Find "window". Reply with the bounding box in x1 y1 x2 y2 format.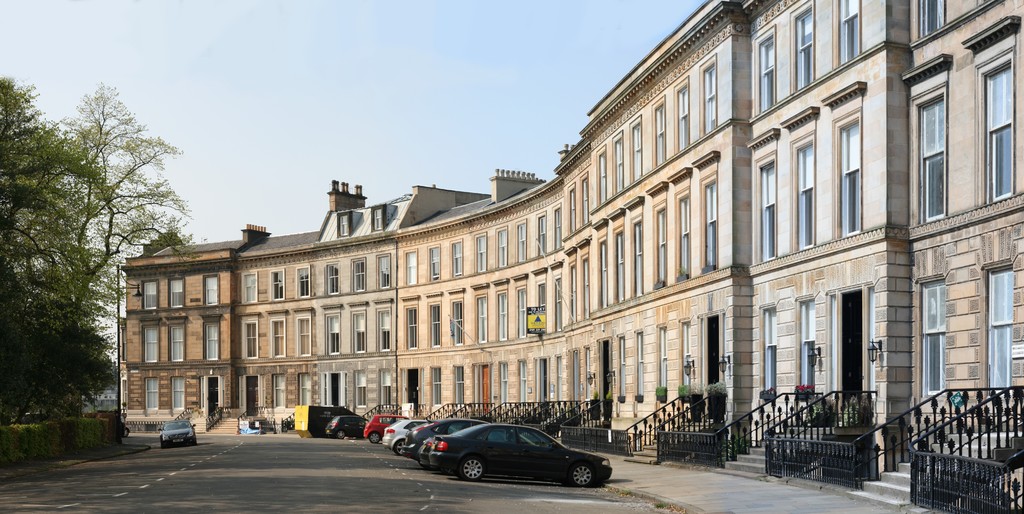
378 372 392 403.
